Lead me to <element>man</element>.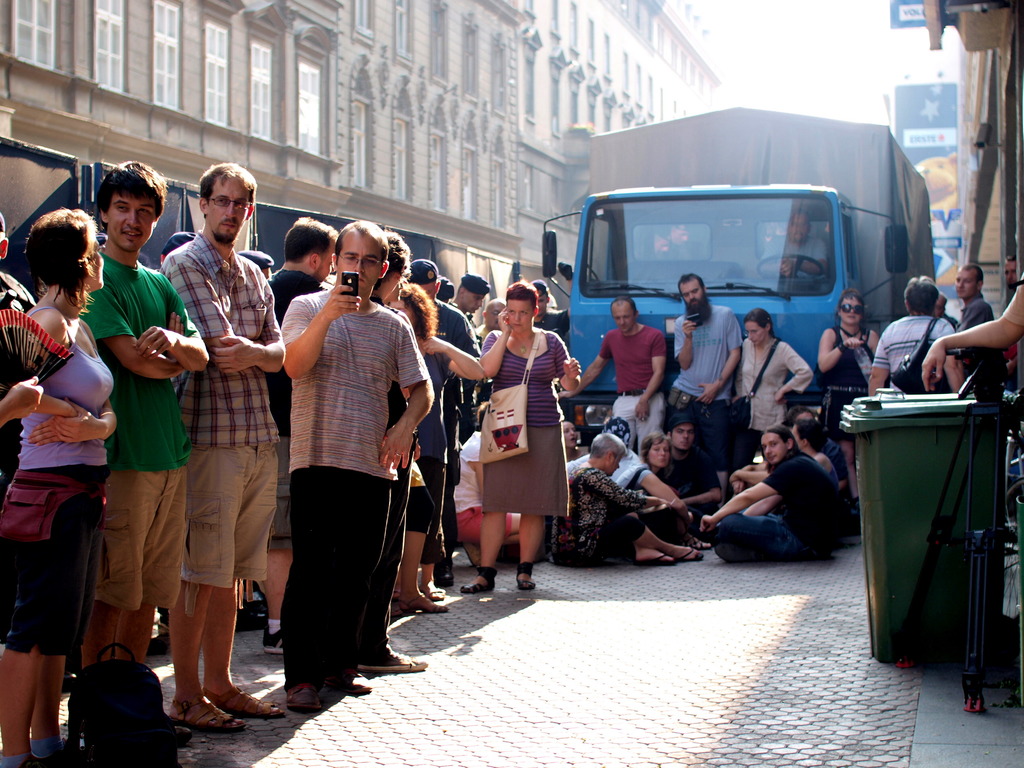
Lead to <bbox>561, 307, 671, 460</bbox>.
